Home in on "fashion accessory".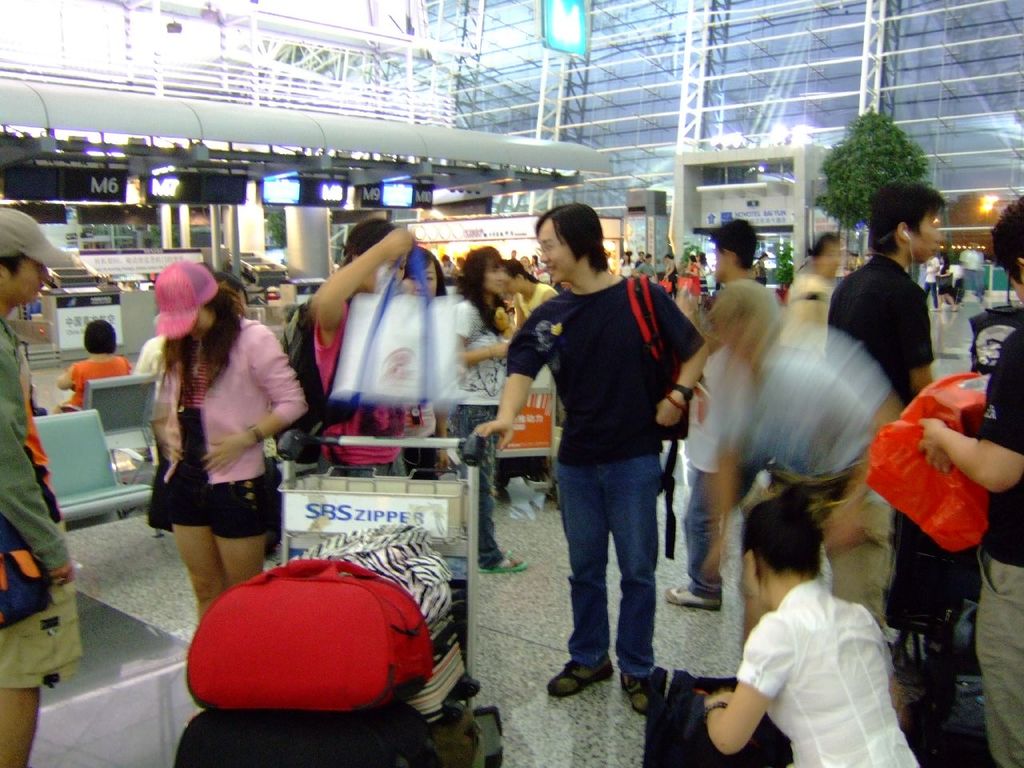
Homed in at bbox=(0, 202, 75, 266).
